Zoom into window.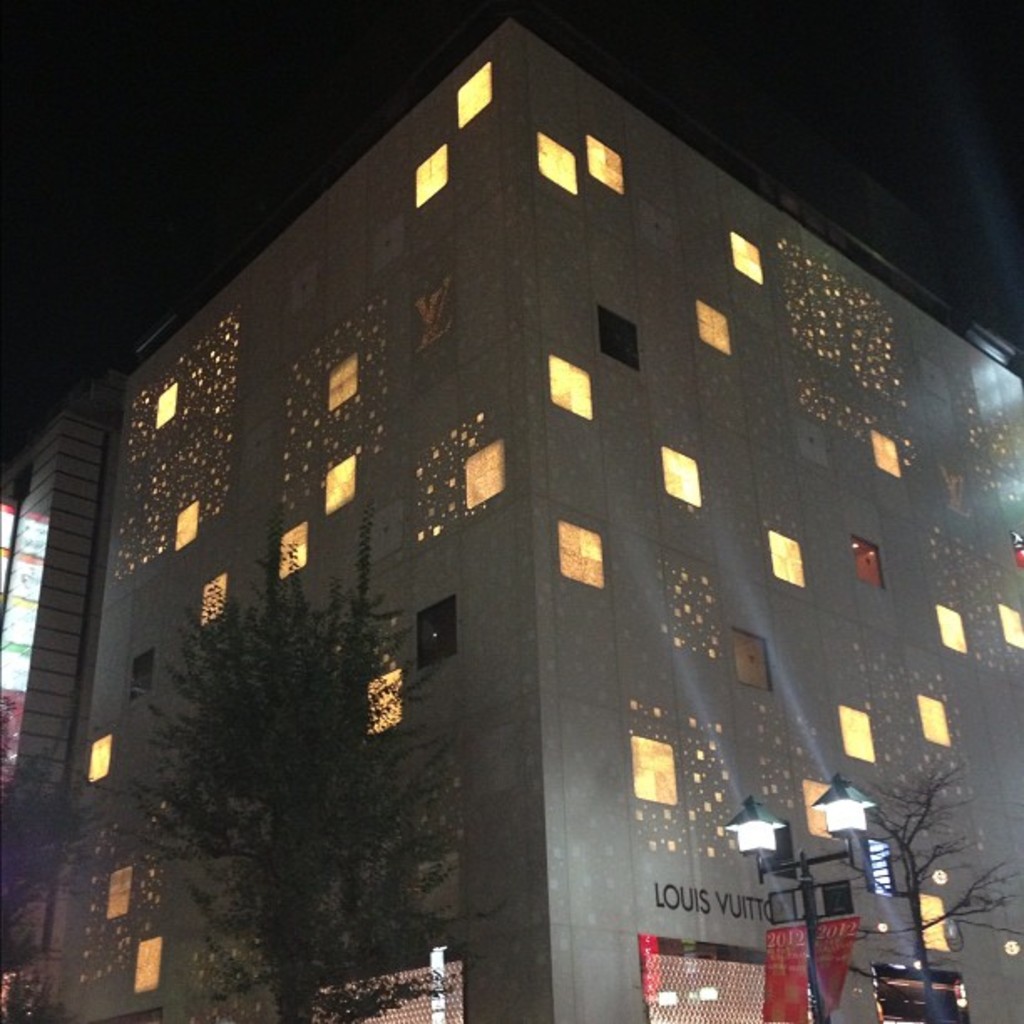
Zoom target: [x1=465, y1=435, x2=504, y2=509].
